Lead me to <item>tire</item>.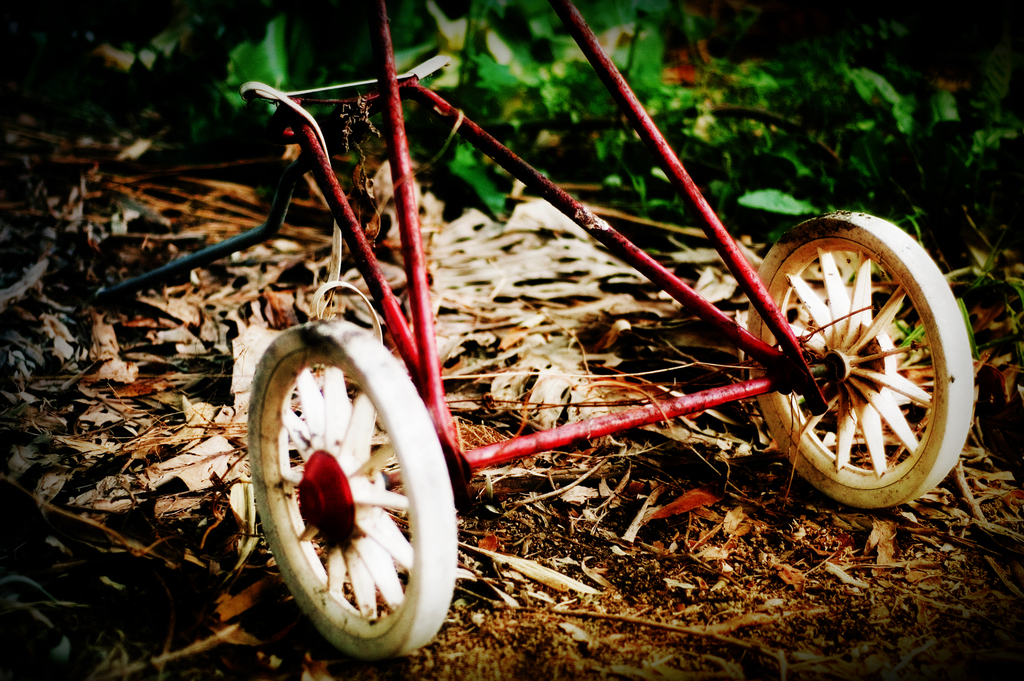
Lead to bbox=(249, 318, 459, 662).
